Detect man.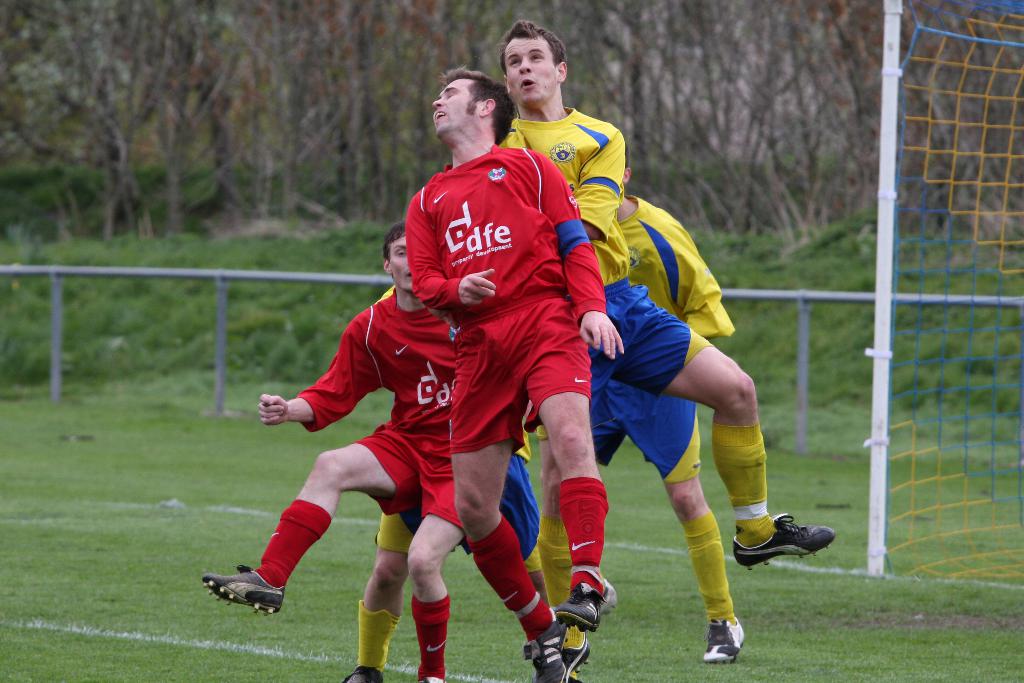
Detected at left=336, top=55, right=611, bottom=652.
